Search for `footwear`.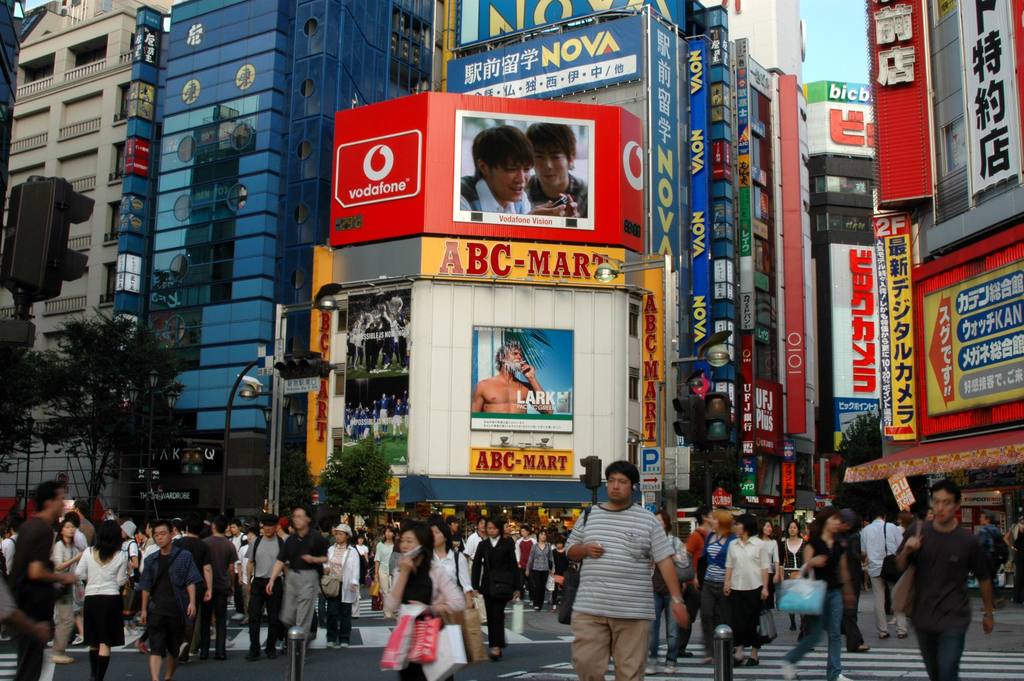
Found at <region>245, 650, 257, 660</region>.
